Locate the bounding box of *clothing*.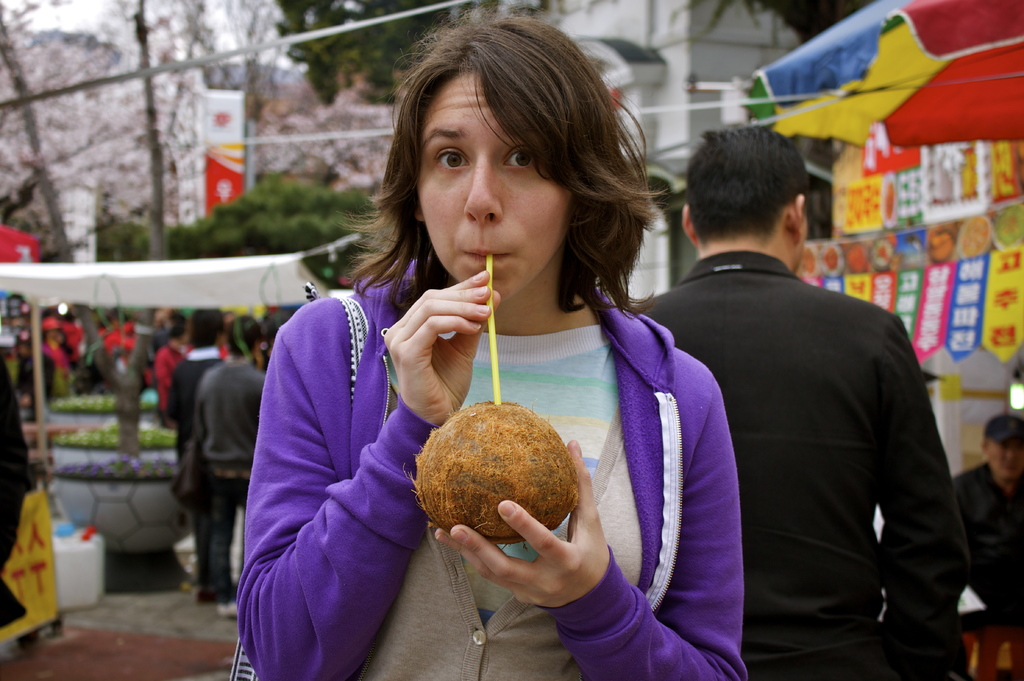
Bounding box: {"x1": 950, "y1": 459, "x2": 1023, "y2": 669}.
